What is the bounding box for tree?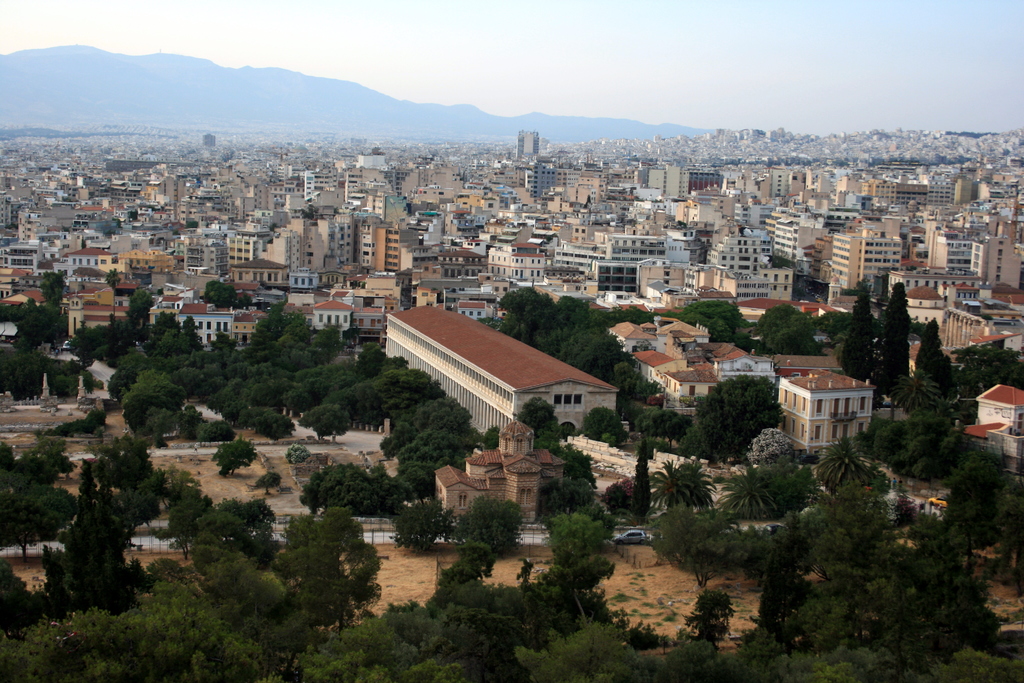
pyautogui.locateOnScreen(0, 490, 58, 555).
